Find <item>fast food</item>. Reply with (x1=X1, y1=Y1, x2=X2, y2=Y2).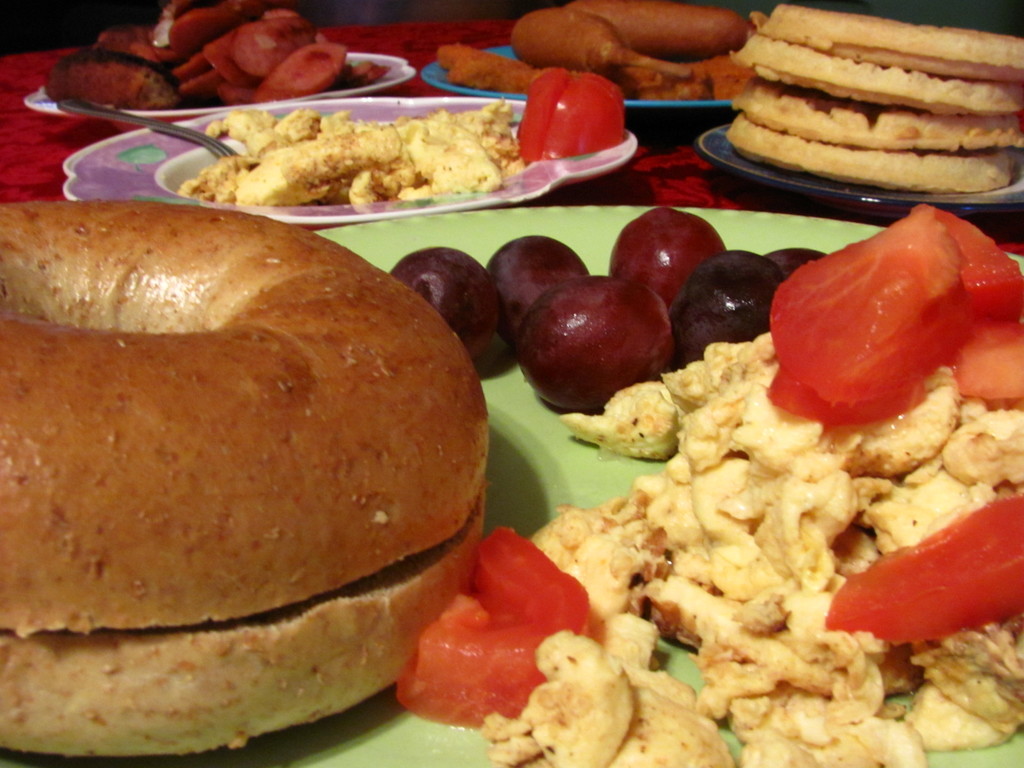
(x1=6, y1=165, x2=540, y2=730).
